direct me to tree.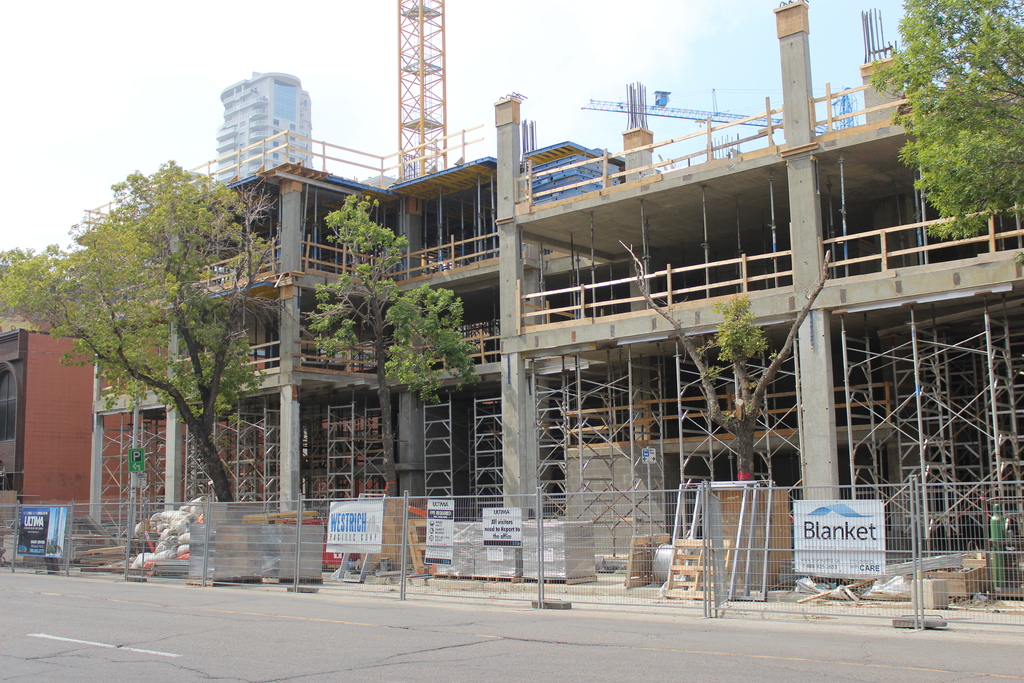
Direction: (x1=0, y1=157, x2=303, y2=514).
